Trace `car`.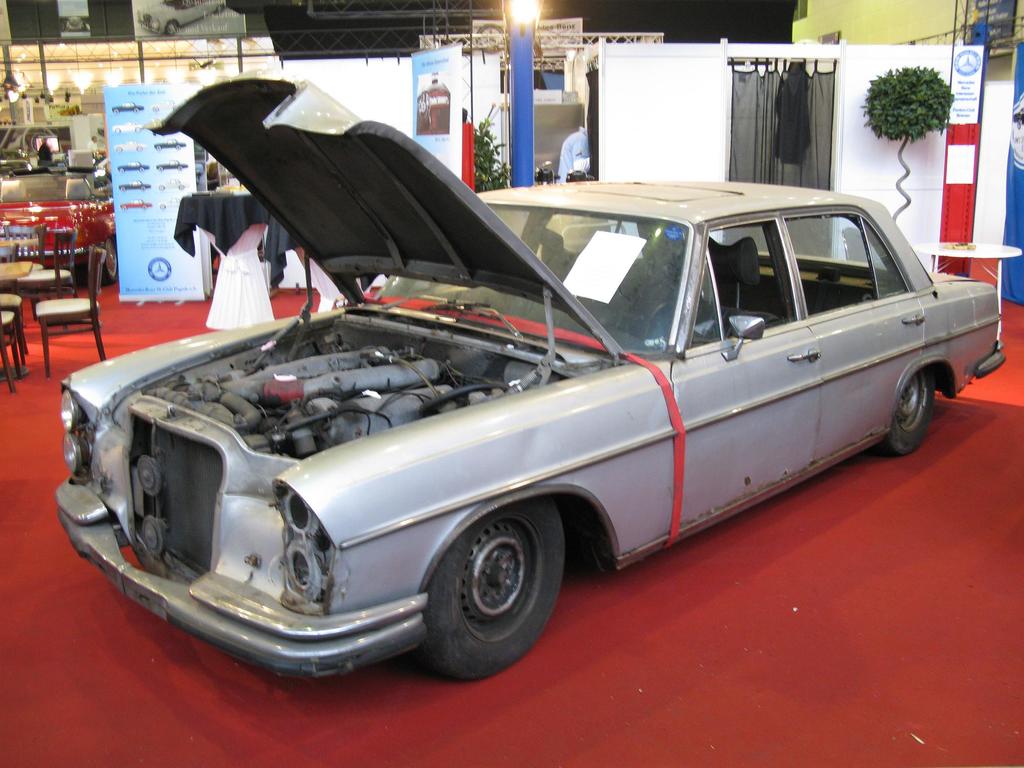
Traced to (x1=56, y1=72, x2=997, y2=683).
